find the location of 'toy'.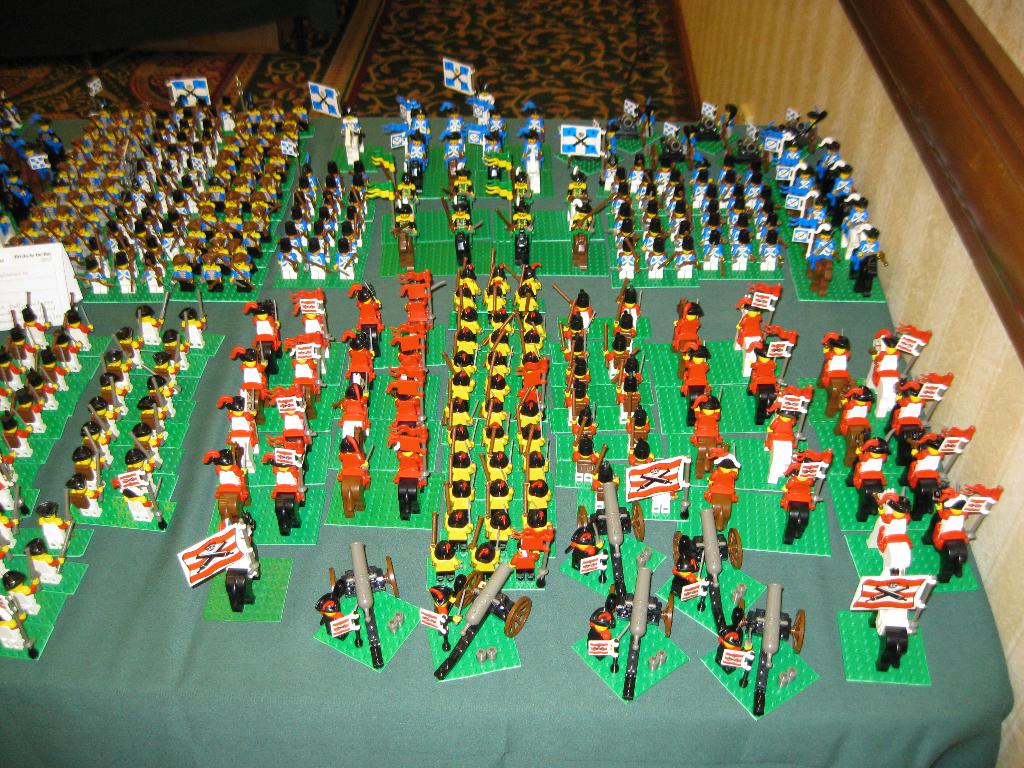
Location: pyautogui.locateOnScreen(34, 116, 63, 150).
